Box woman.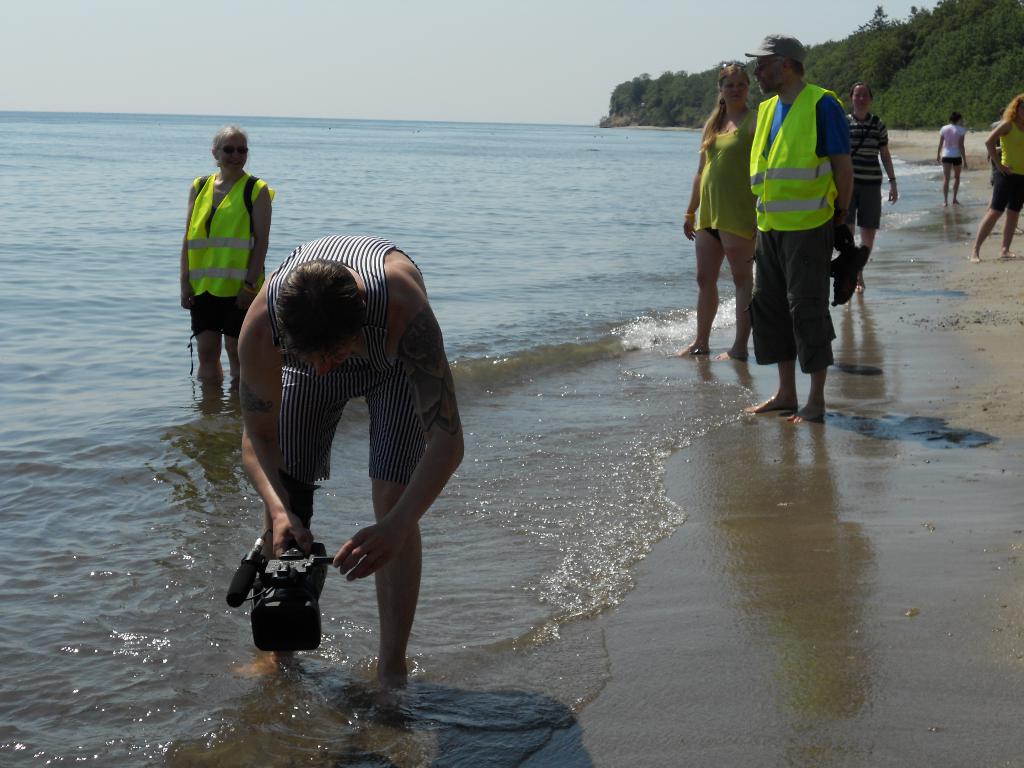
BBox(678, 61, 757, 363).
